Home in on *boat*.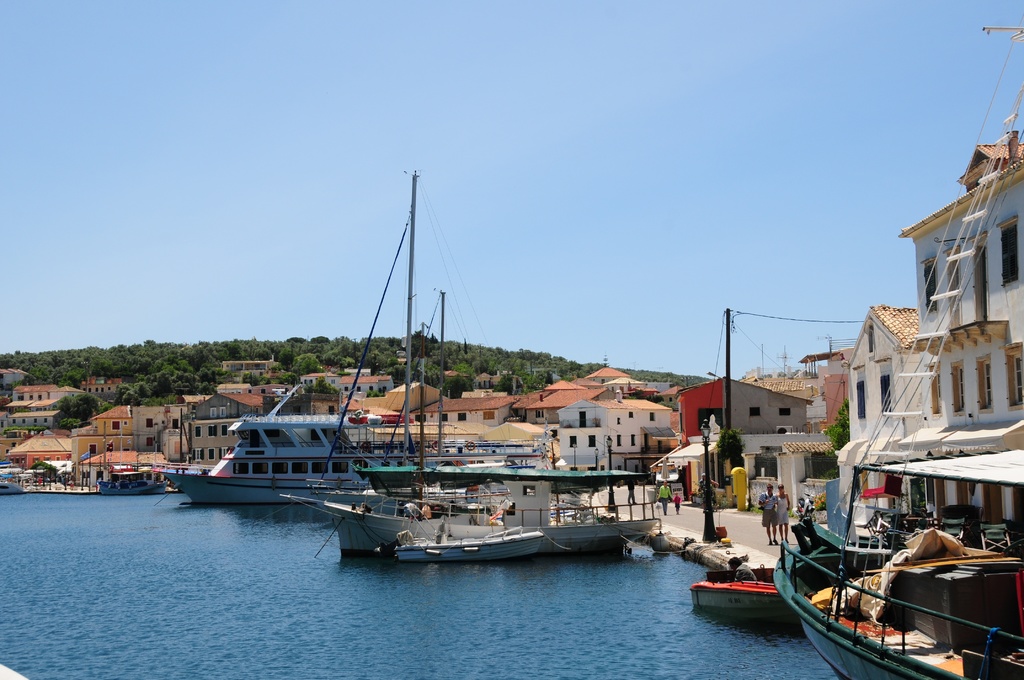
Homed in at [153,174,535,501].
